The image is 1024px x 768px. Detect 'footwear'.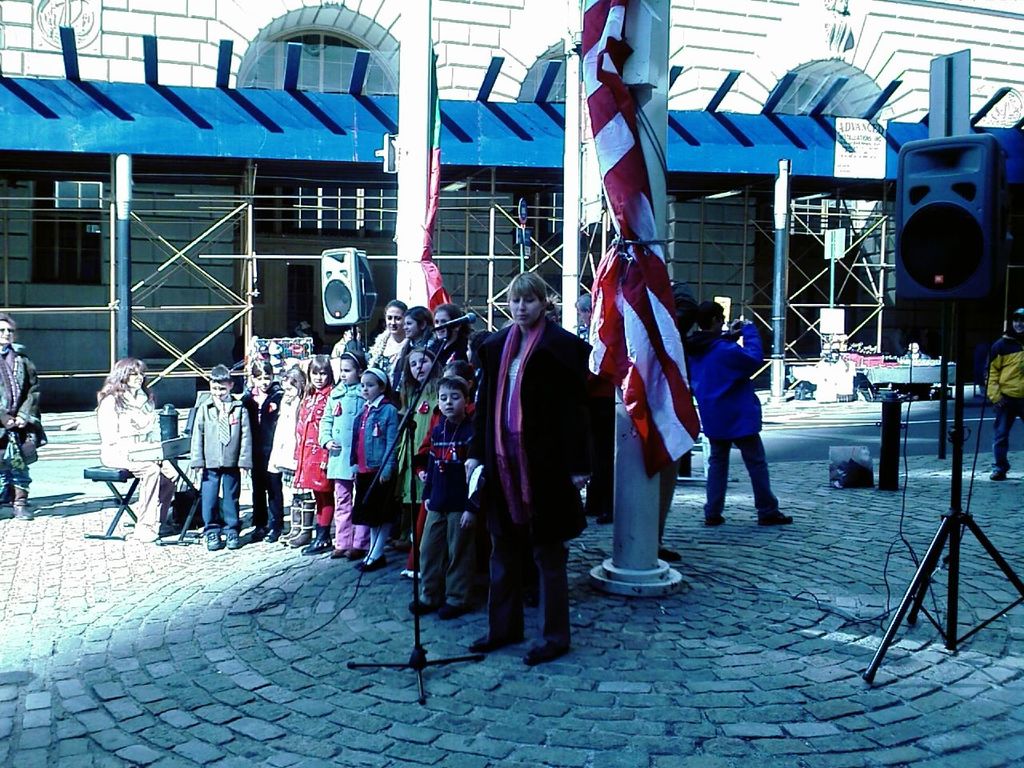
Detection: x1=434 y1=602 x2=468 y2=617.
